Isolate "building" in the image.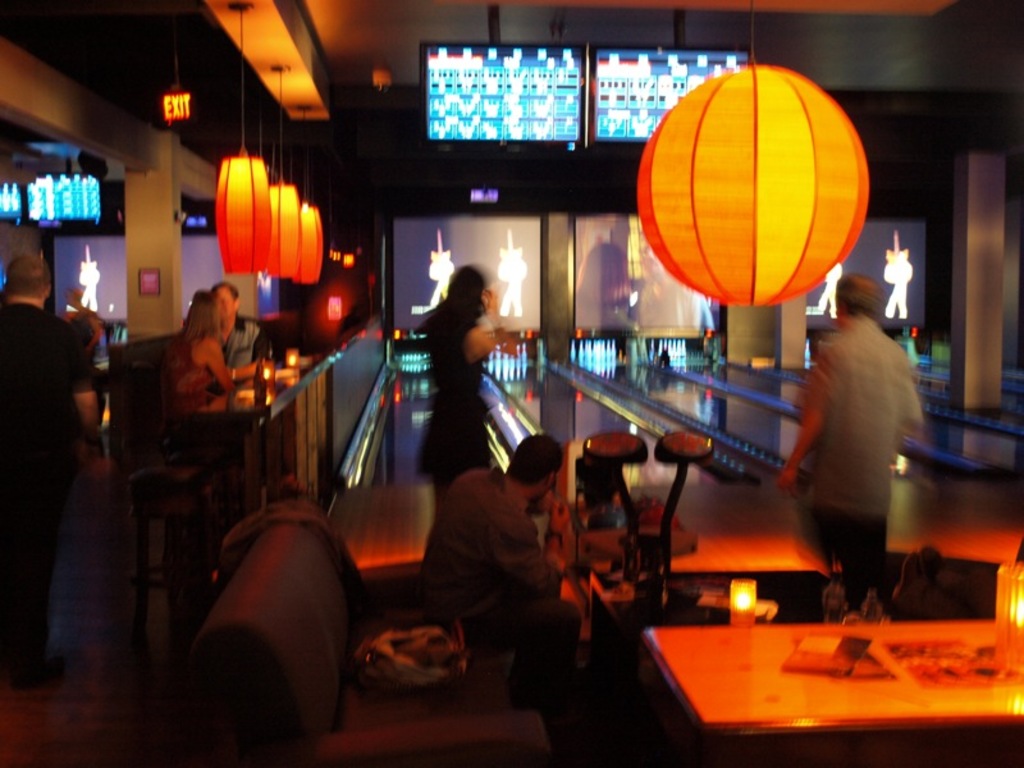
Isolated region: 0, 0, 1021, 760.
